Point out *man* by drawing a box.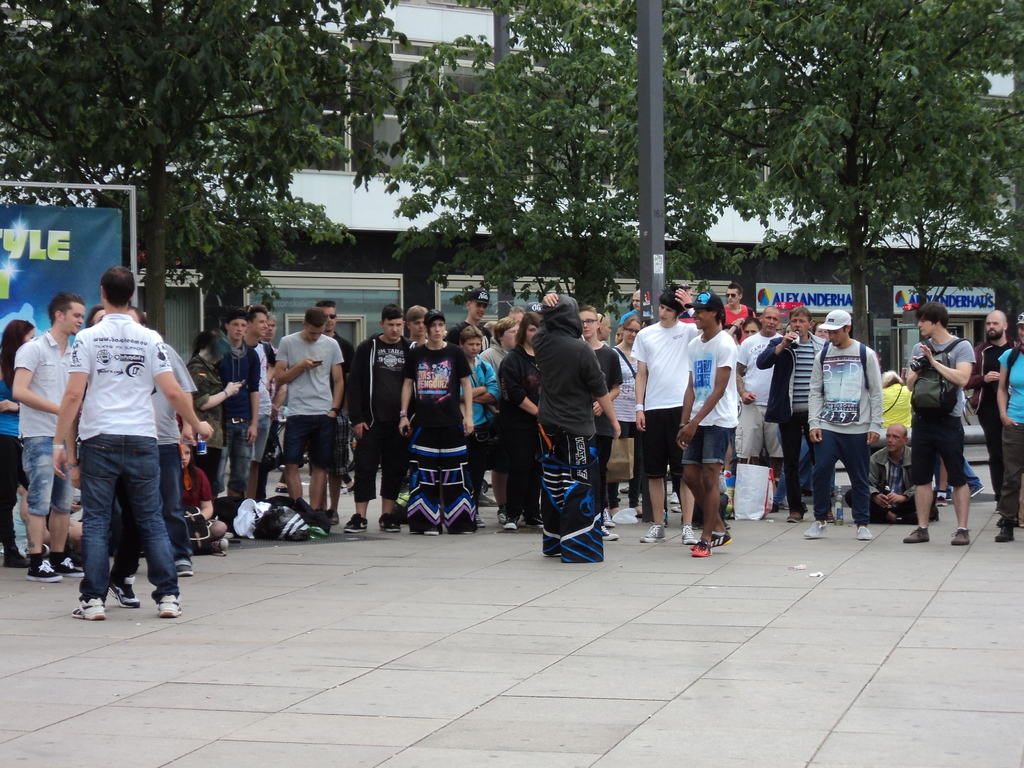
x1=863 y1=415 x2=946 y2=527.
